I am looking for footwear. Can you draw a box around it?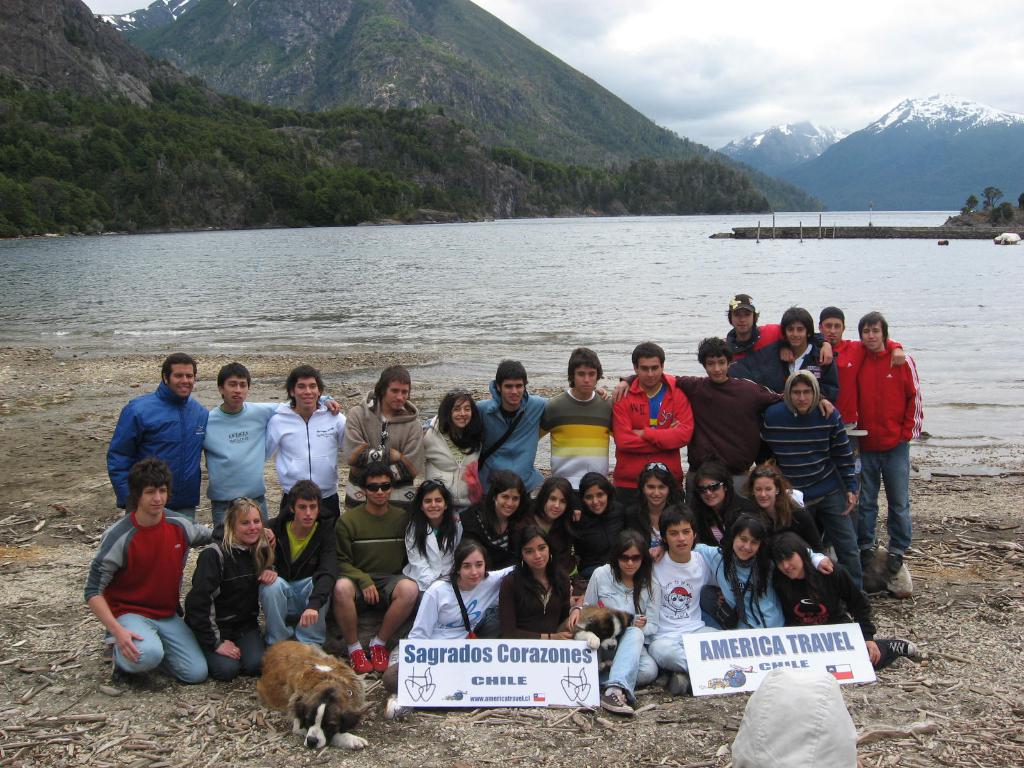
Sure, the bounding box is select_region(600, 688, 634, 715).
